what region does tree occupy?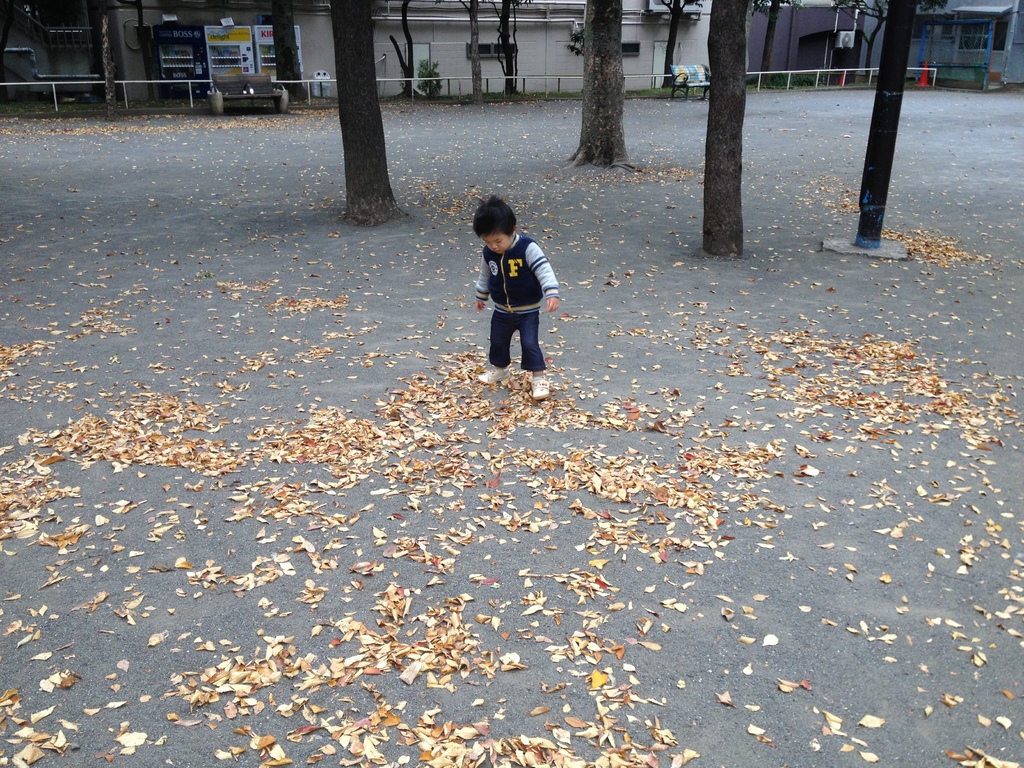
l=833, t=0, r=949, b=87.
